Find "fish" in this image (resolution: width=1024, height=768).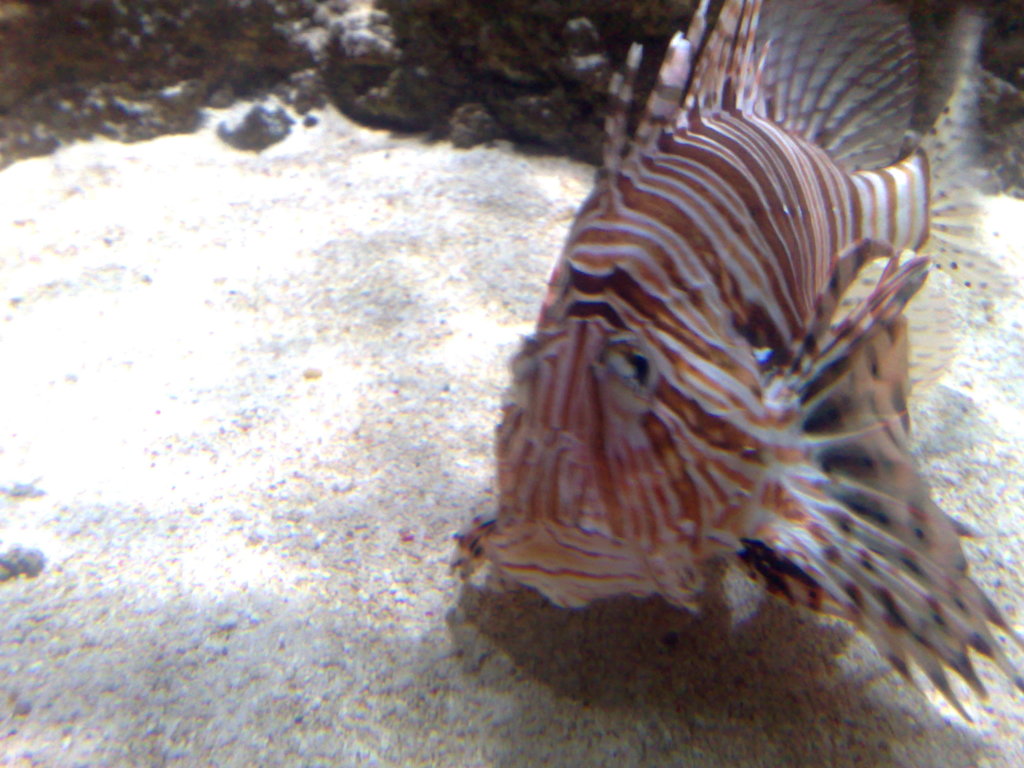
(left=472, top=0, right=1007, bottom=756).
